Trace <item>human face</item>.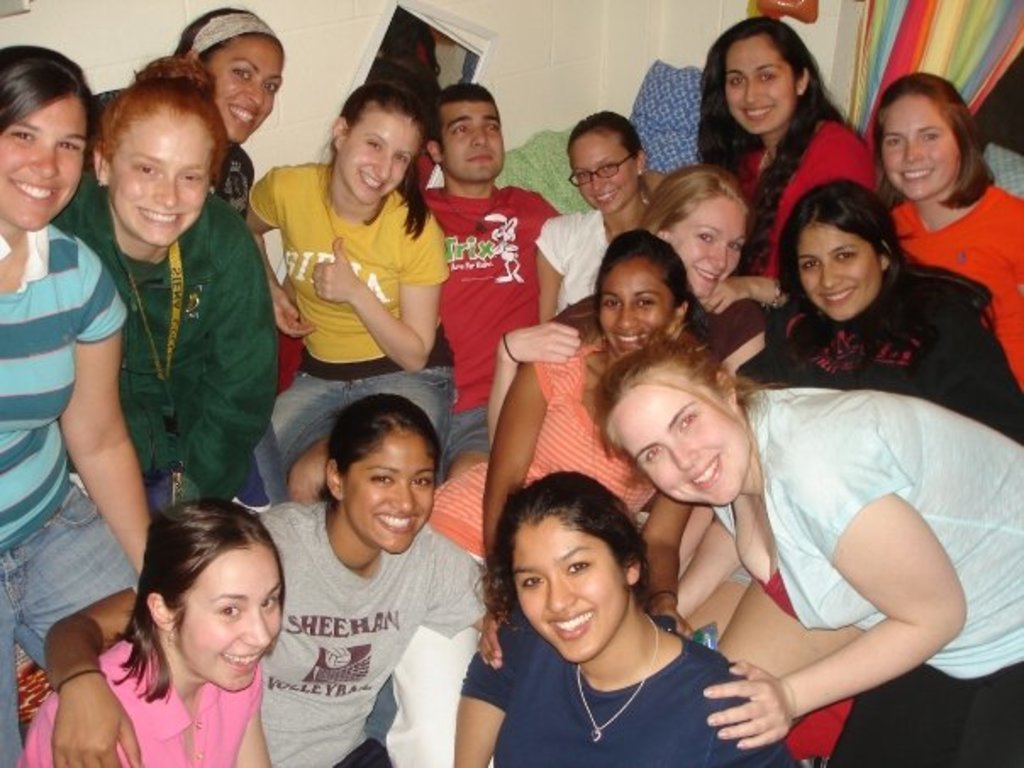
Traced to 520,524,622,658.
